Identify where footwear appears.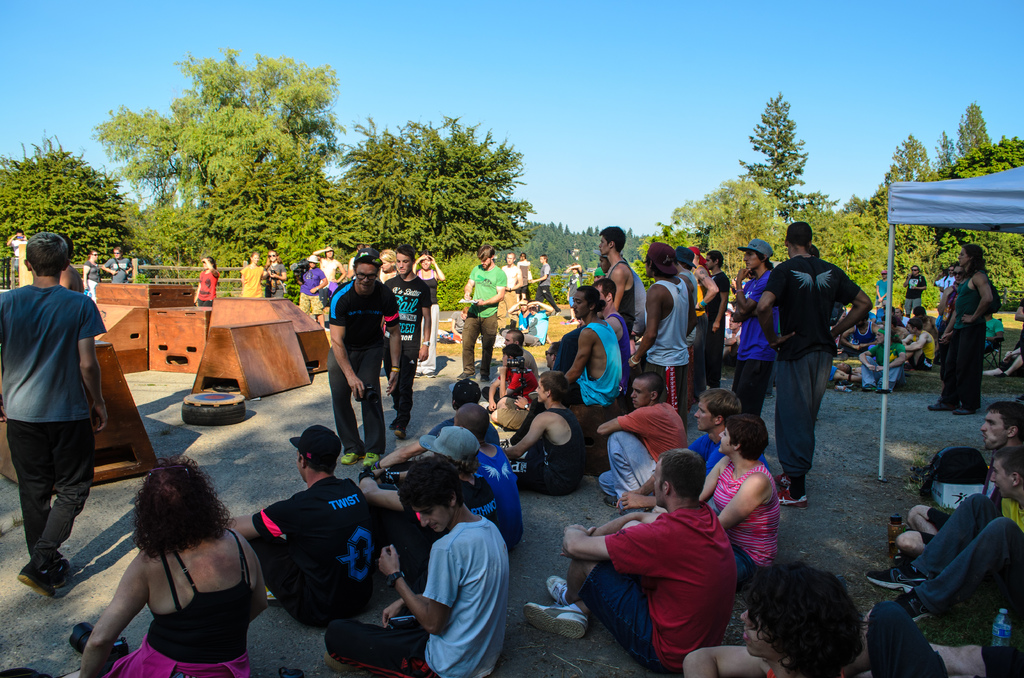
Appears at select_region(776, 472, 796, 488).
